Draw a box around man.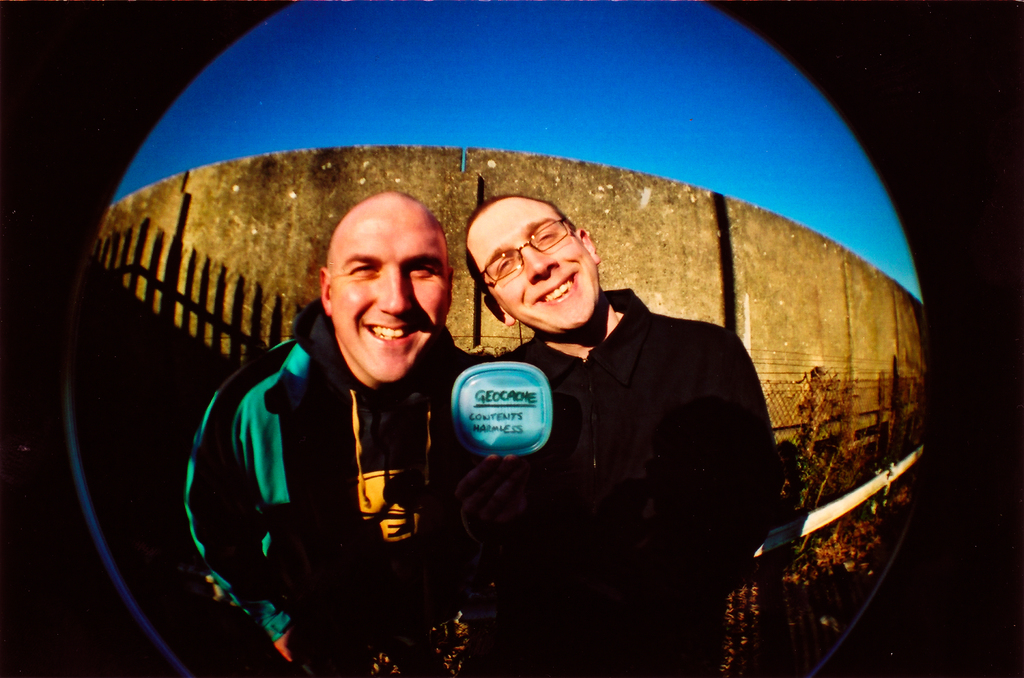
(184,192,492,677).
